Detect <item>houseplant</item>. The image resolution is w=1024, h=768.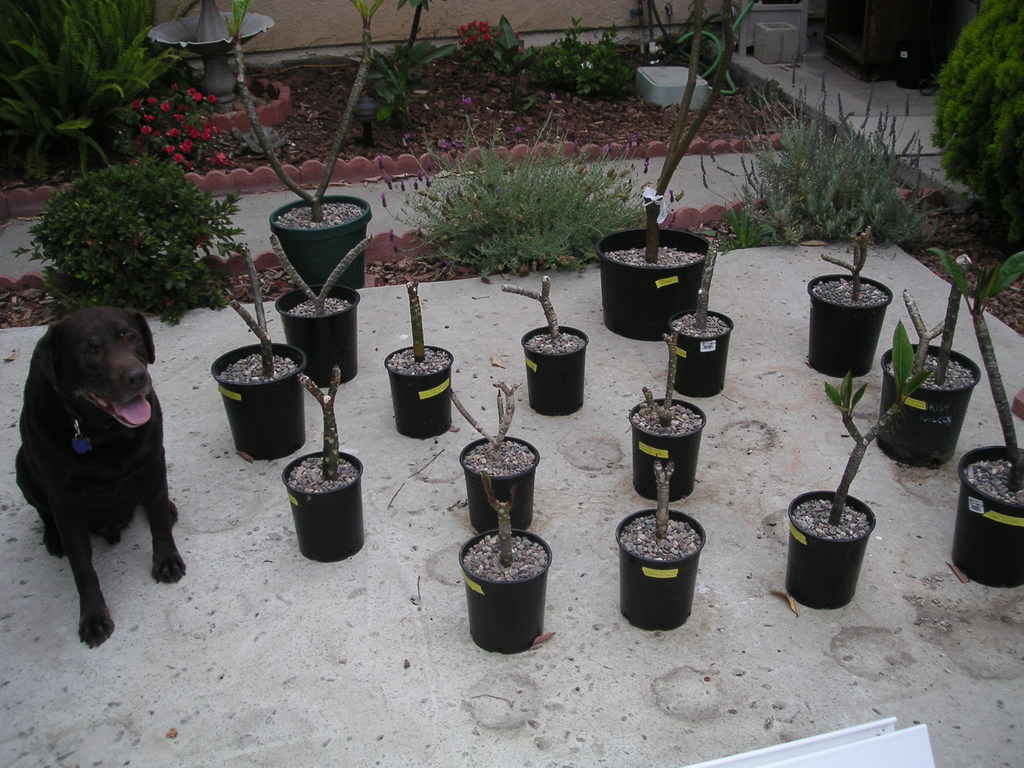
left=453, top=385, right=552, bottom=514.
